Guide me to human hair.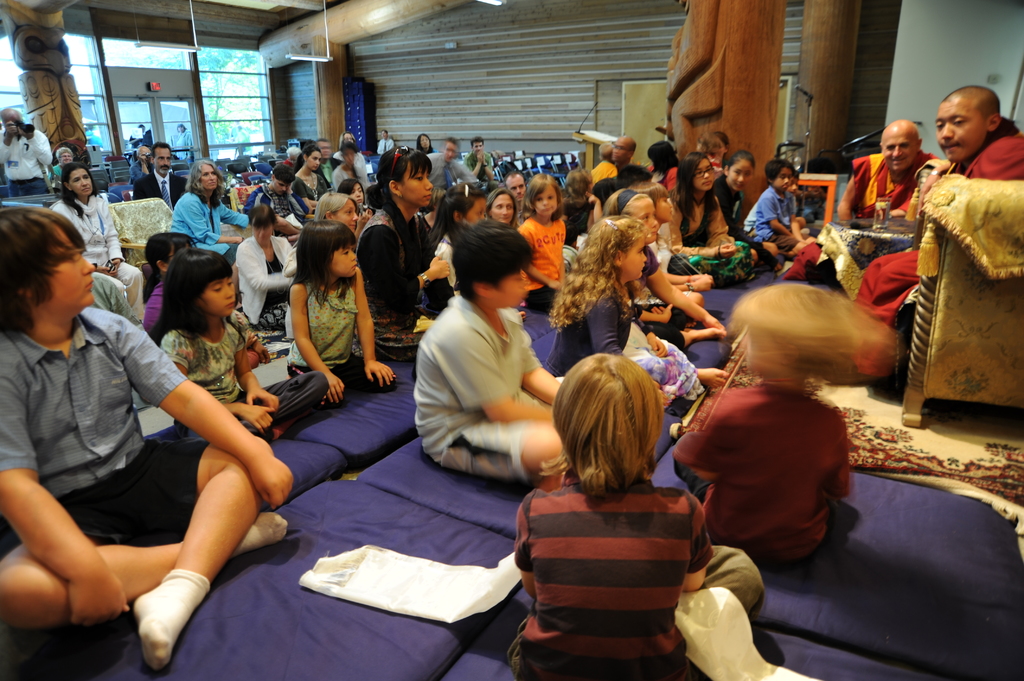
Guidance: Rect(730, 150, 757, 172).
